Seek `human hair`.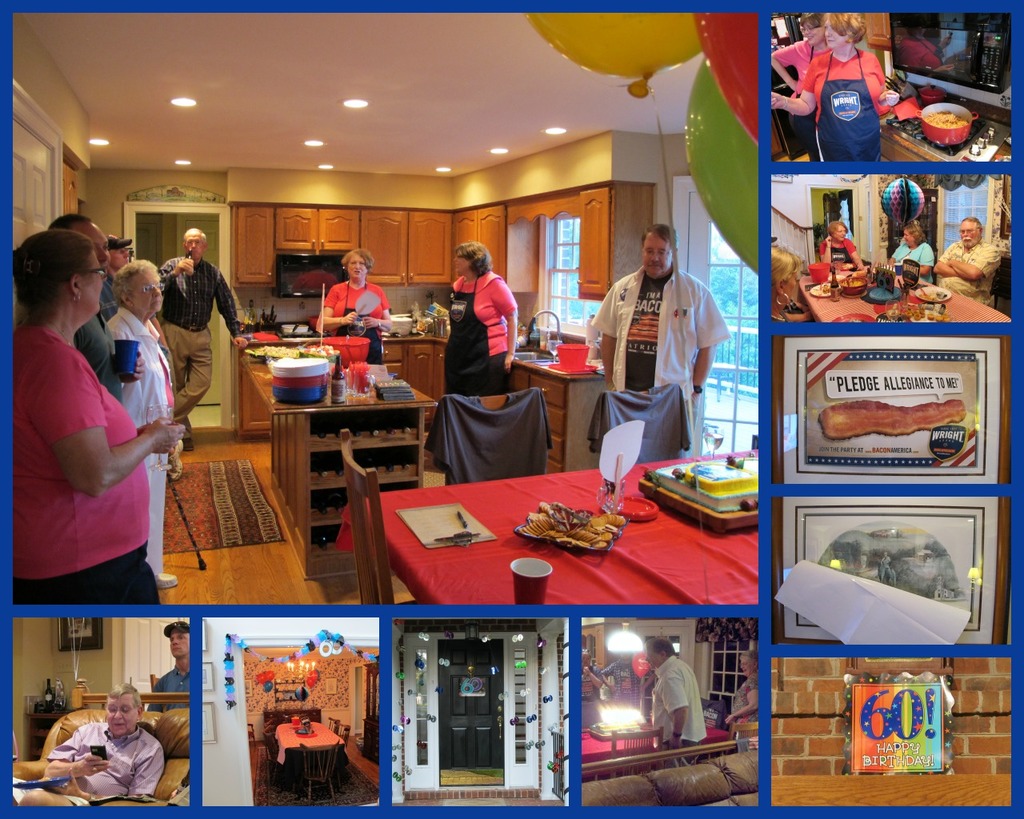
bbox=(340, 246, 374, 272).
